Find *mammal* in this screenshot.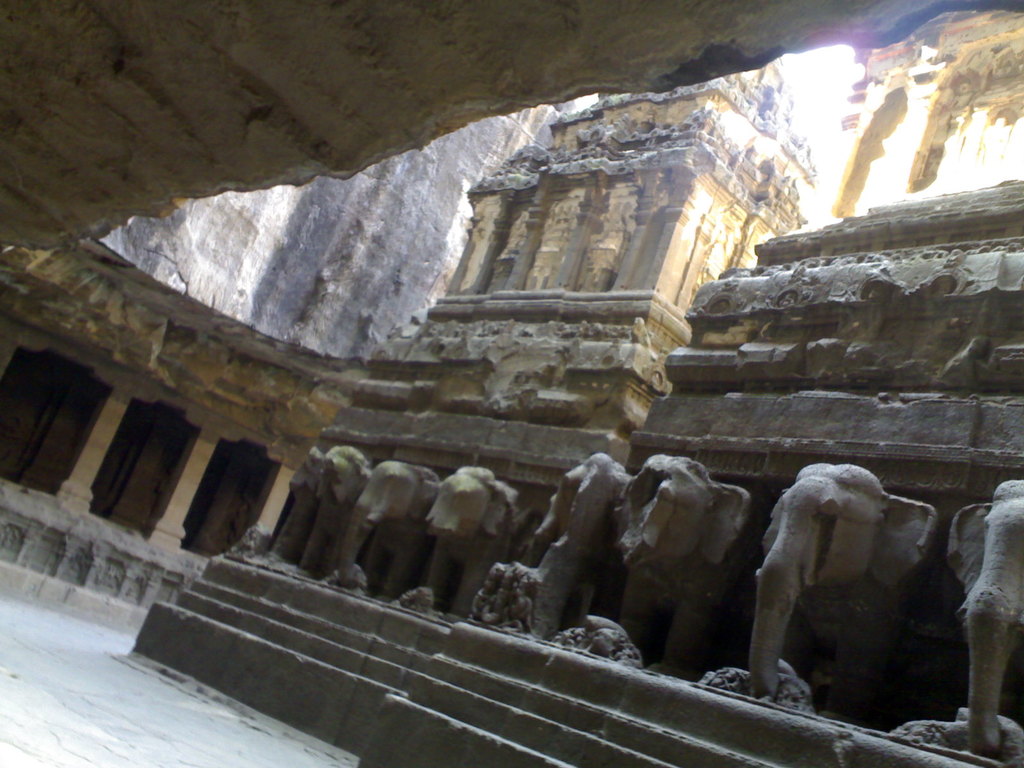
The bounding box for *mammal* is detection(947, 477, 1023, 755).
